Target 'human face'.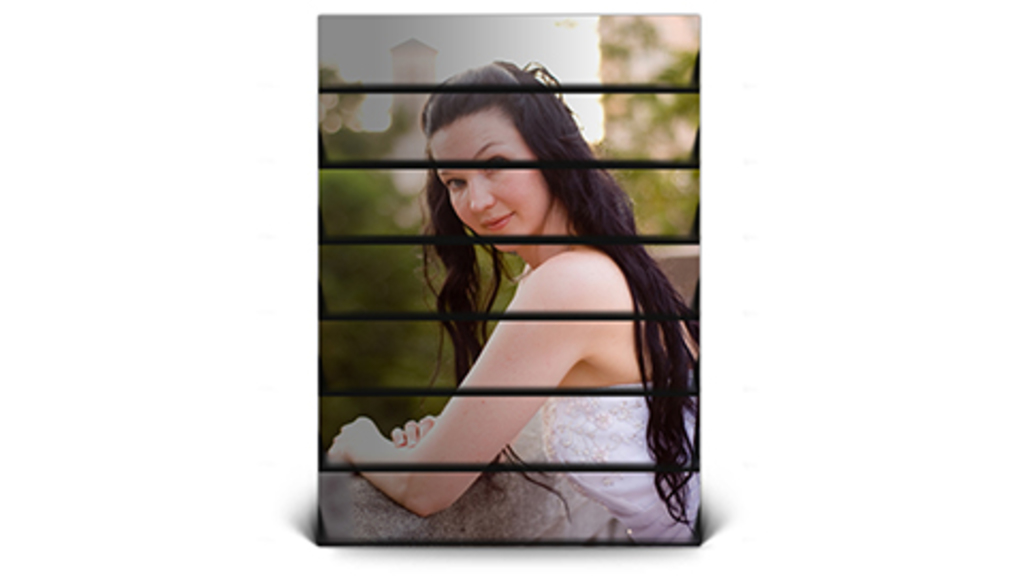
Target region: left=427, top=100, right=553, bottom=254.
